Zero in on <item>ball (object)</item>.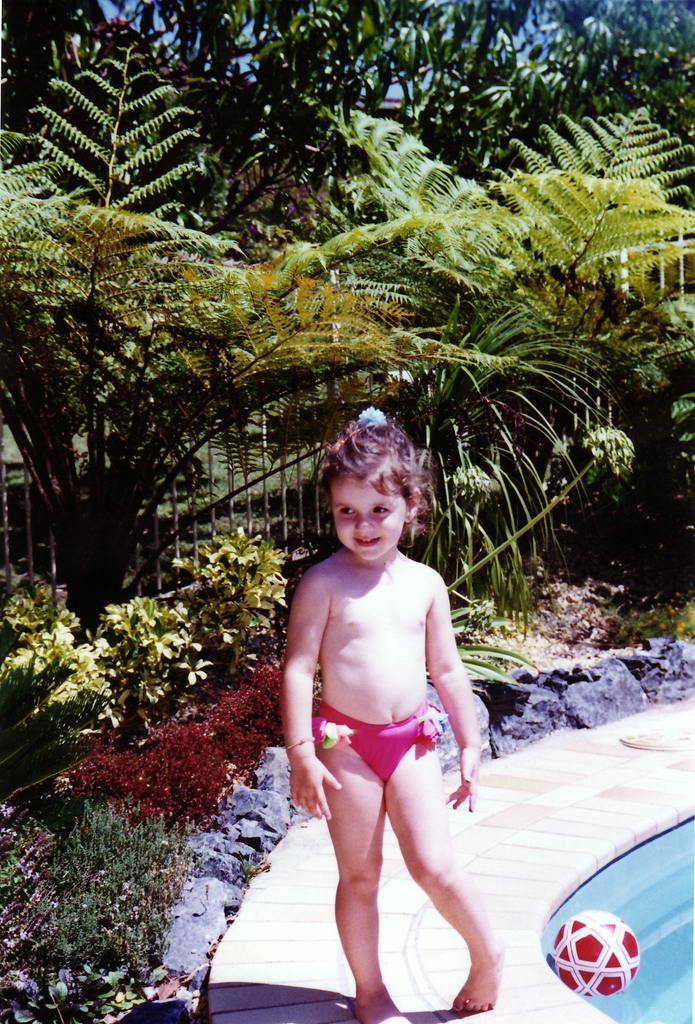
Zeroed in: select_region(547, 911, 633, 996).
